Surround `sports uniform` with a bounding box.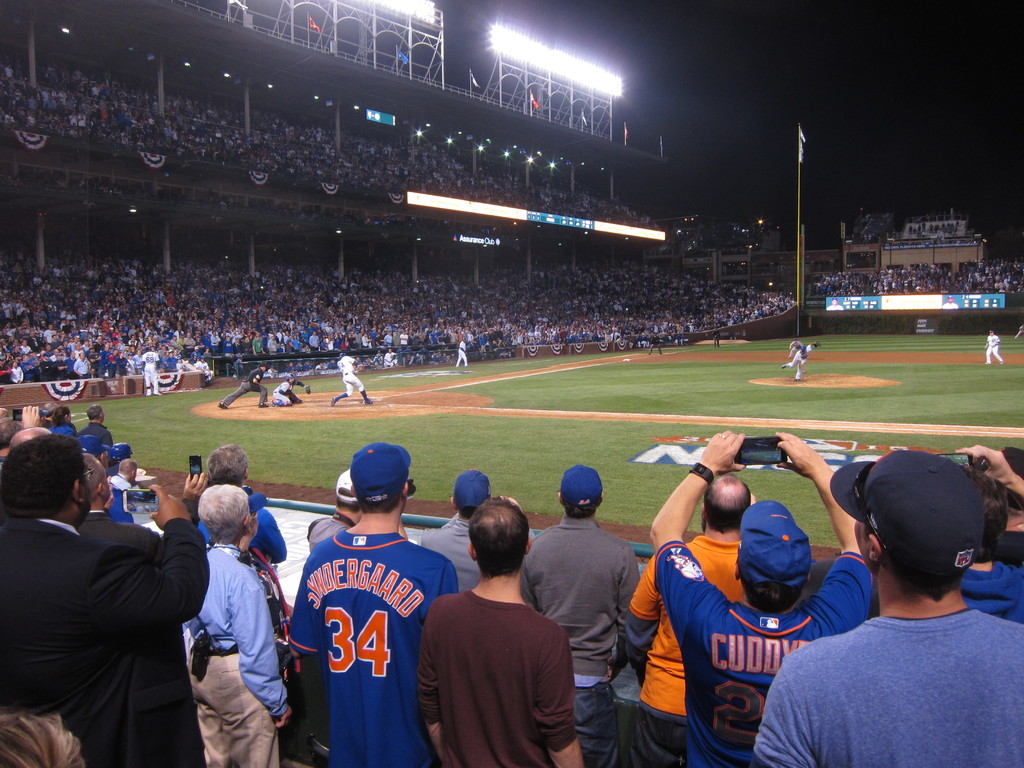
detection(213, 365, 281, 401).
